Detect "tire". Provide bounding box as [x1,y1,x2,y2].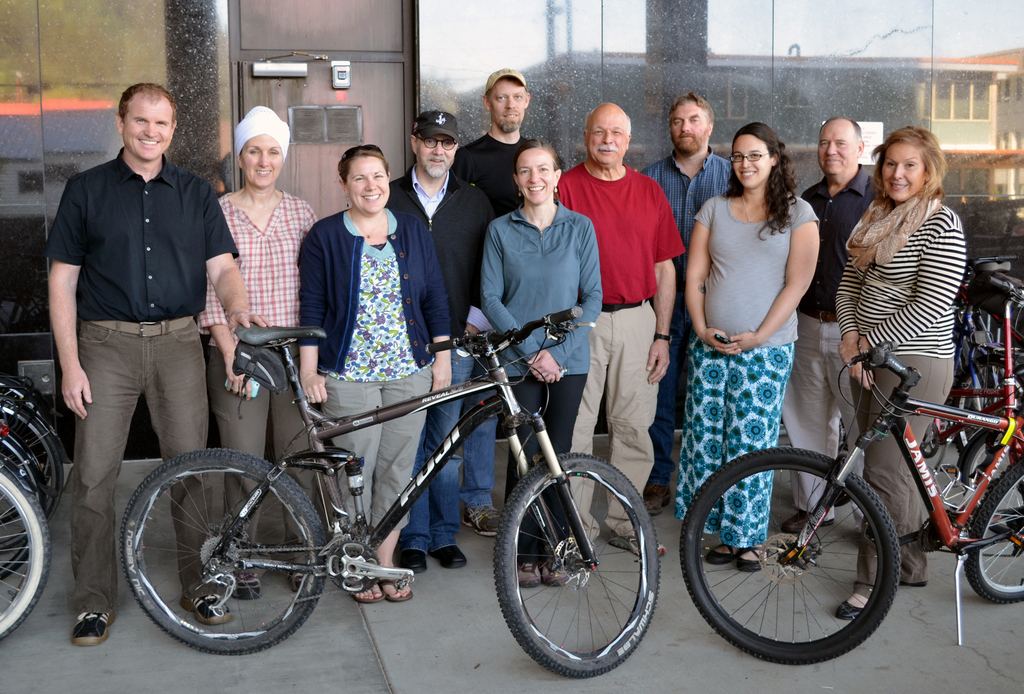
[0,462,52,646].
